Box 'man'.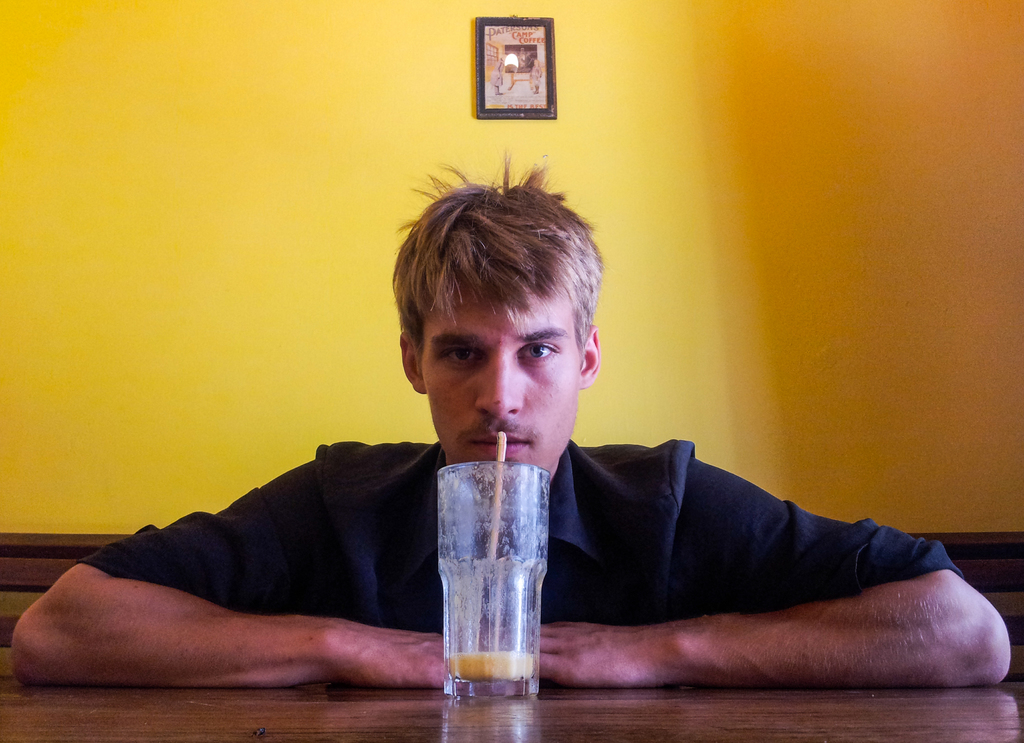
(29, 215, 1000, 708).
